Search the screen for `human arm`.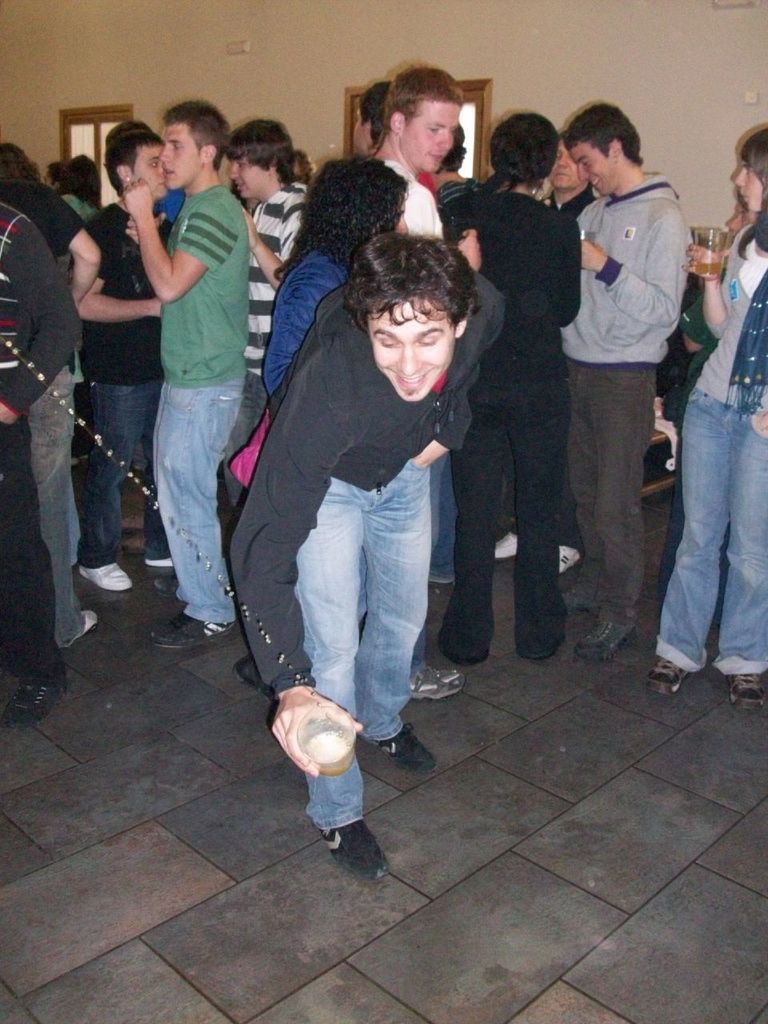
Found at (left=238, top=200, right=303, bottom=295).
